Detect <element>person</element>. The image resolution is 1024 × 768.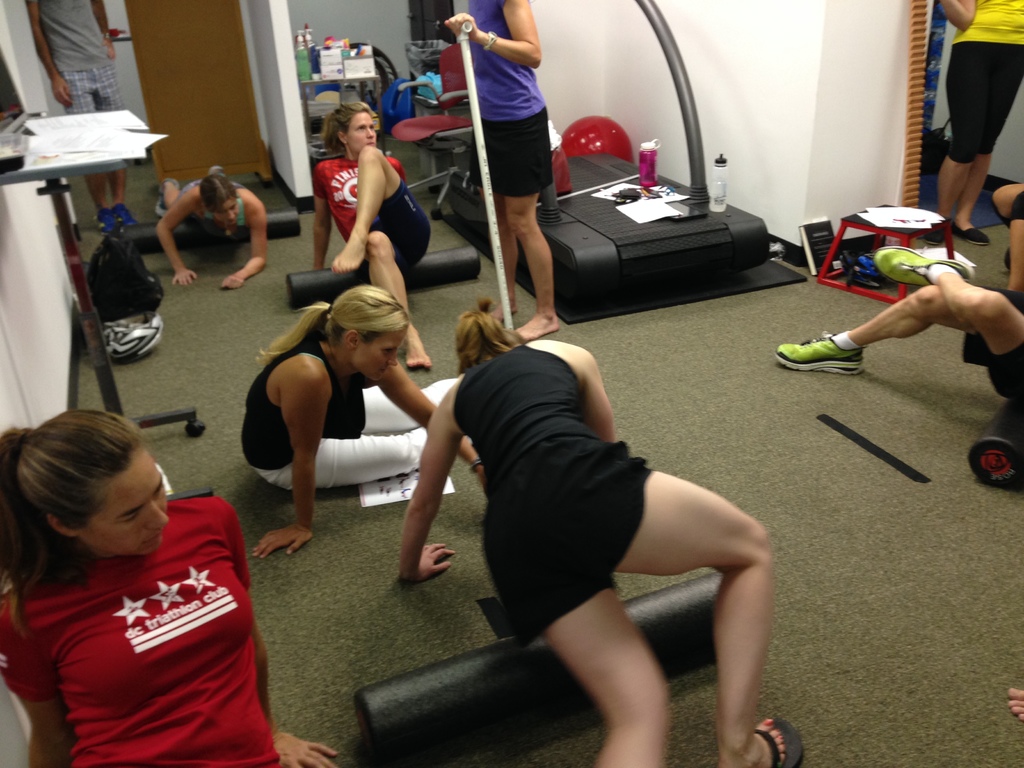
Rect(158, 141, 276, 300).
